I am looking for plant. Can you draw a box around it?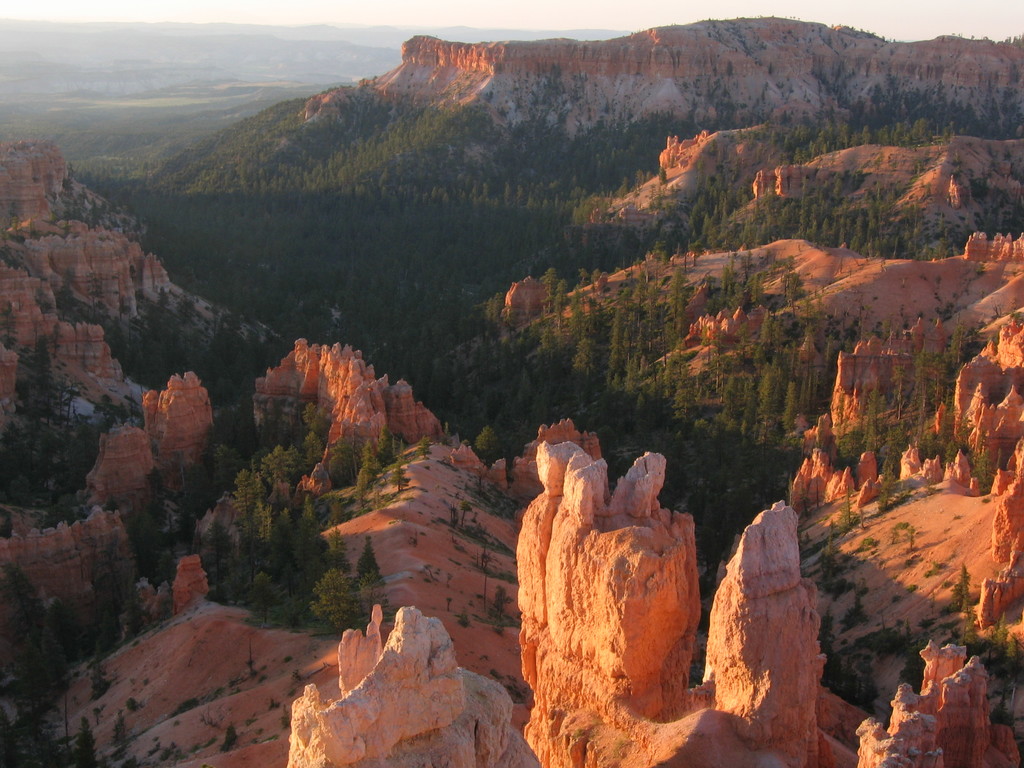
Sure, the bounding box is l=907, t=584, r=918, b=591.
